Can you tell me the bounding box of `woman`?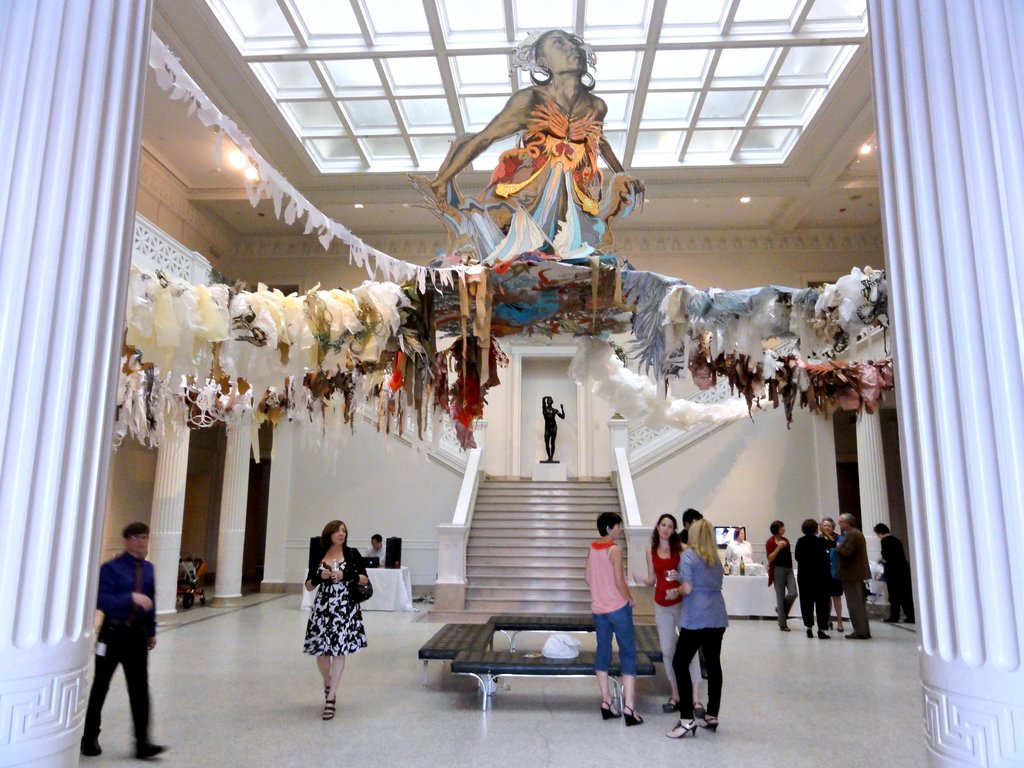
pyautogui.locateOnScreen(822, 516, 848, 633).
